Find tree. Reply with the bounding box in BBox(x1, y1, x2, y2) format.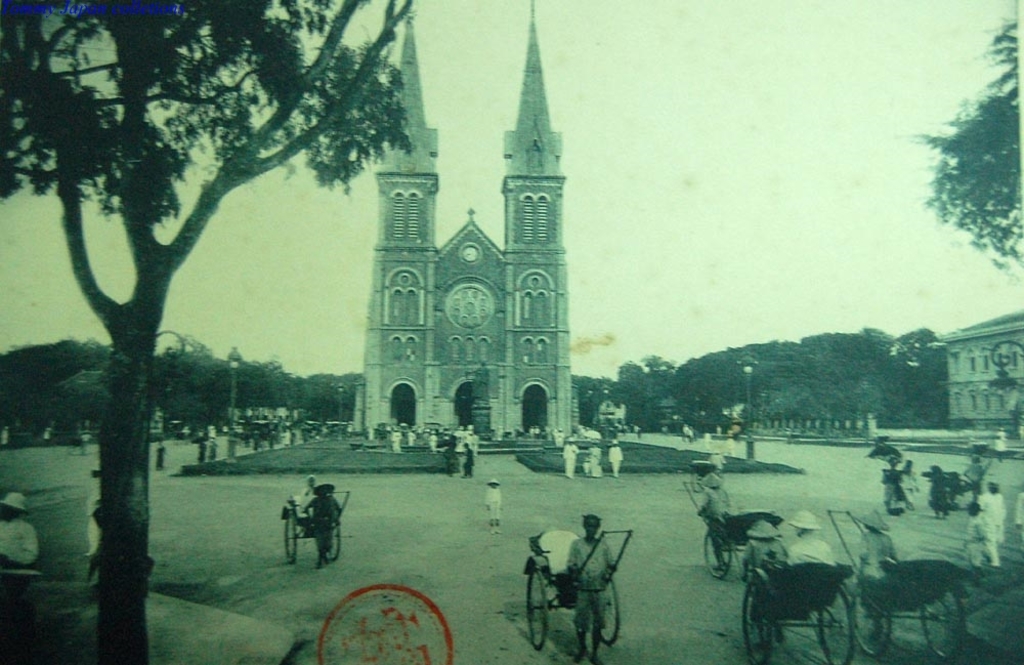
BBox(913, 13, 1023, 289).
